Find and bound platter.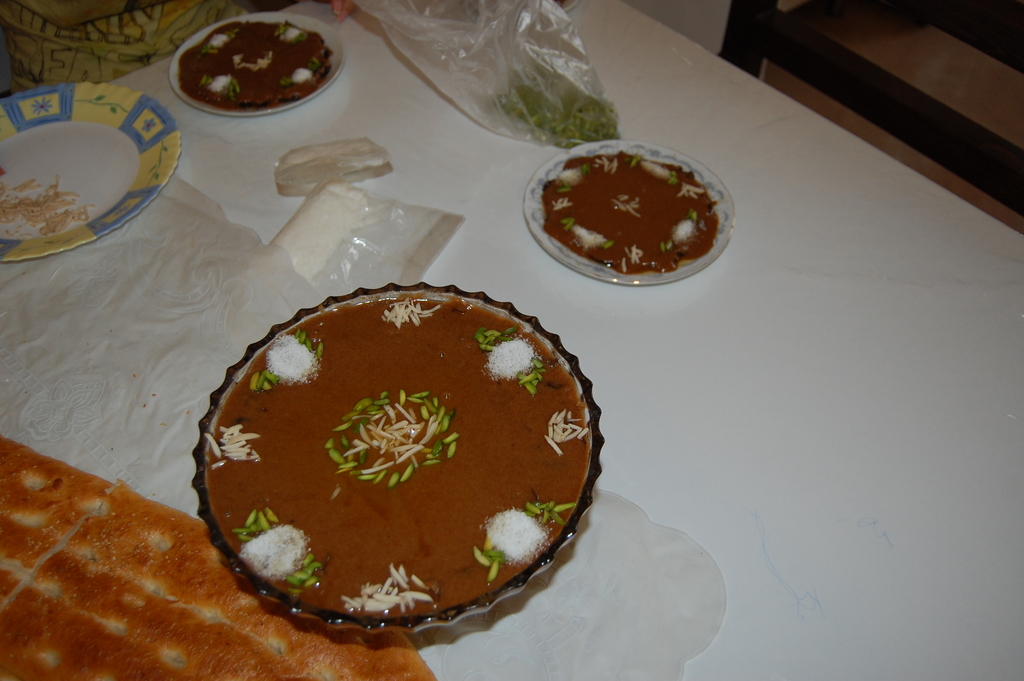
Bound: [525,139,733,288].
